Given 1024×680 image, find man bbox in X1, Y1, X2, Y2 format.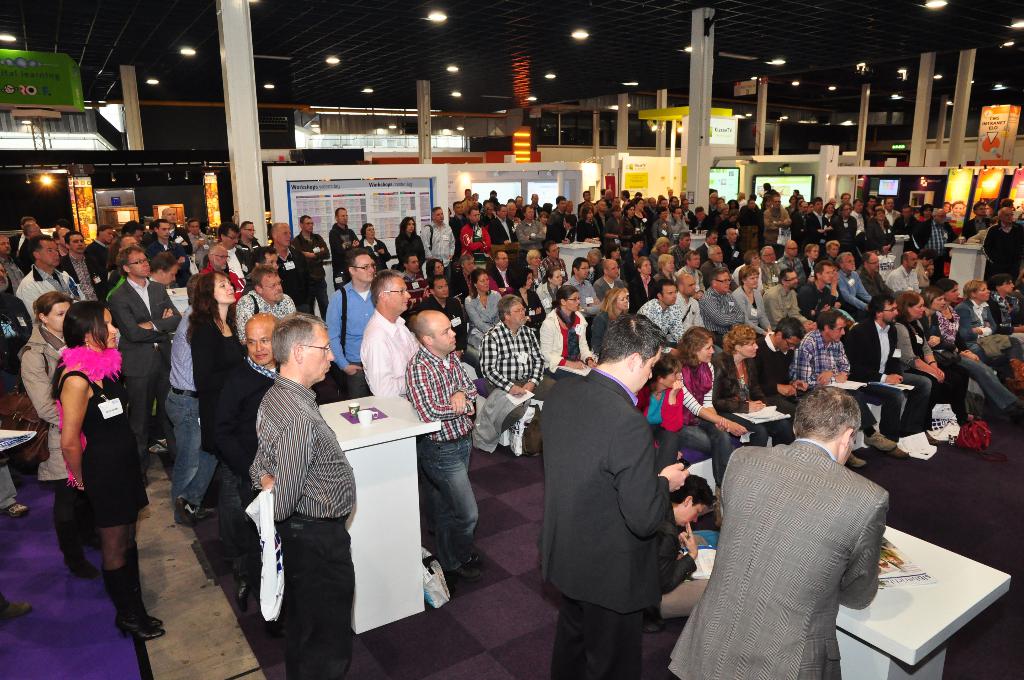
326, 243, 367, 396.
